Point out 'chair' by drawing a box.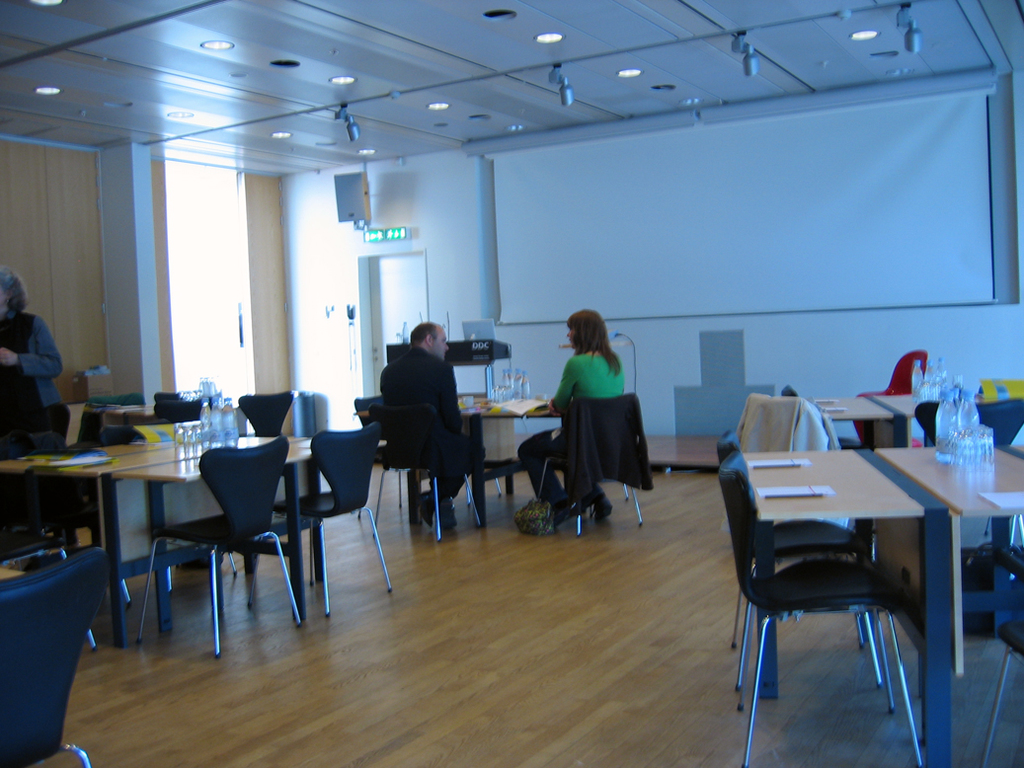
Rect(281, 424, 405, 615).
